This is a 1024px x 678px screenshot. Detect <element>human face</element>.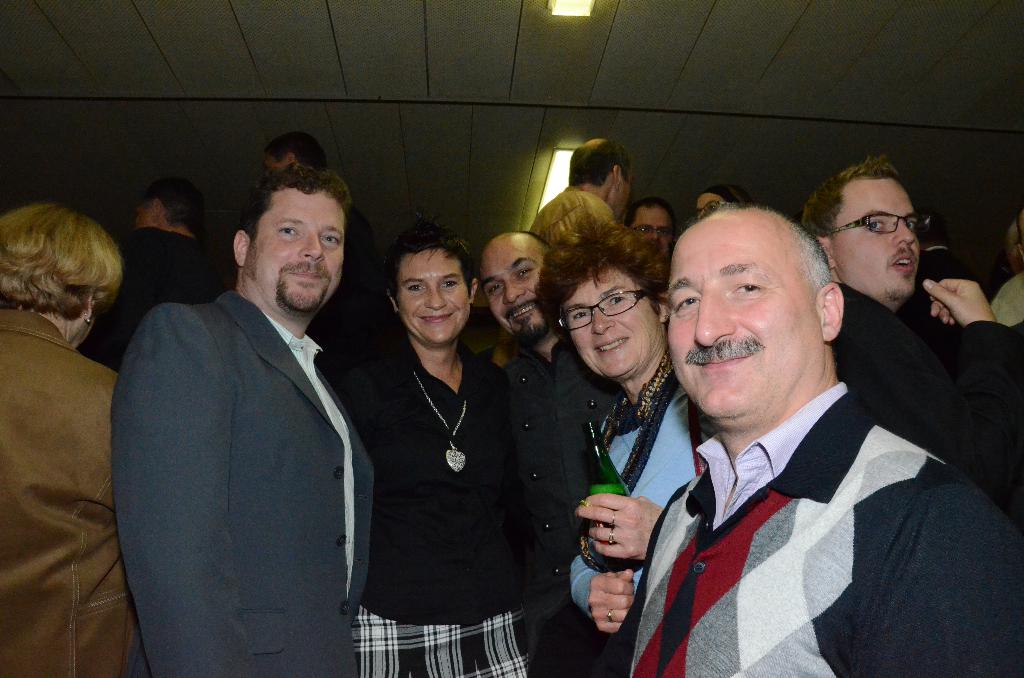
393,250,469,341.
